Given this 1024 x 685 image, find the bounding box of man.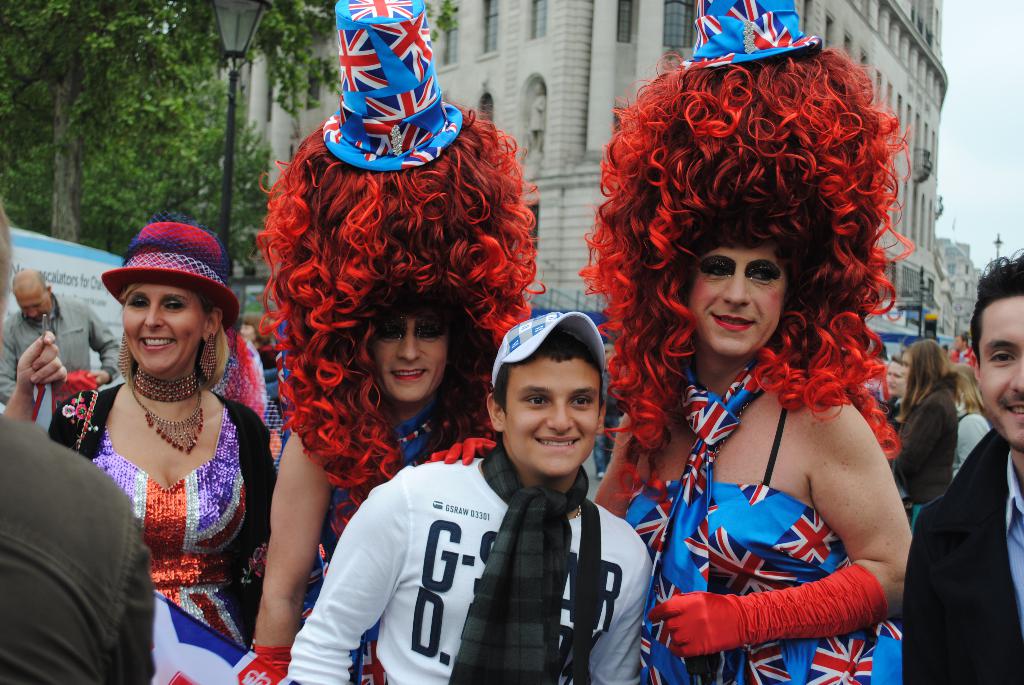
{"left": 0, "top": 406, "right": 163, "bottom": 682}.
